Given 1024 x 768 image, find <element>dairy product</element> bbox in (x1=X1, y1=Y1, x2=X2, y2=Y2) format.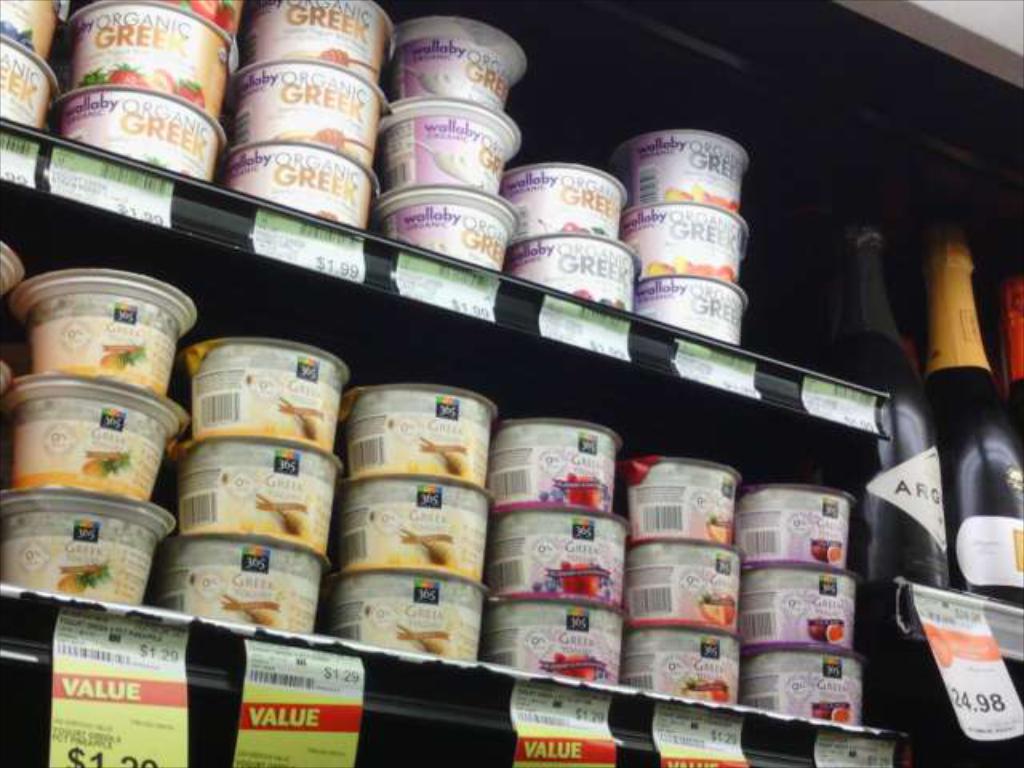
(x1=432, y1=149, x2=482, y2=187).
